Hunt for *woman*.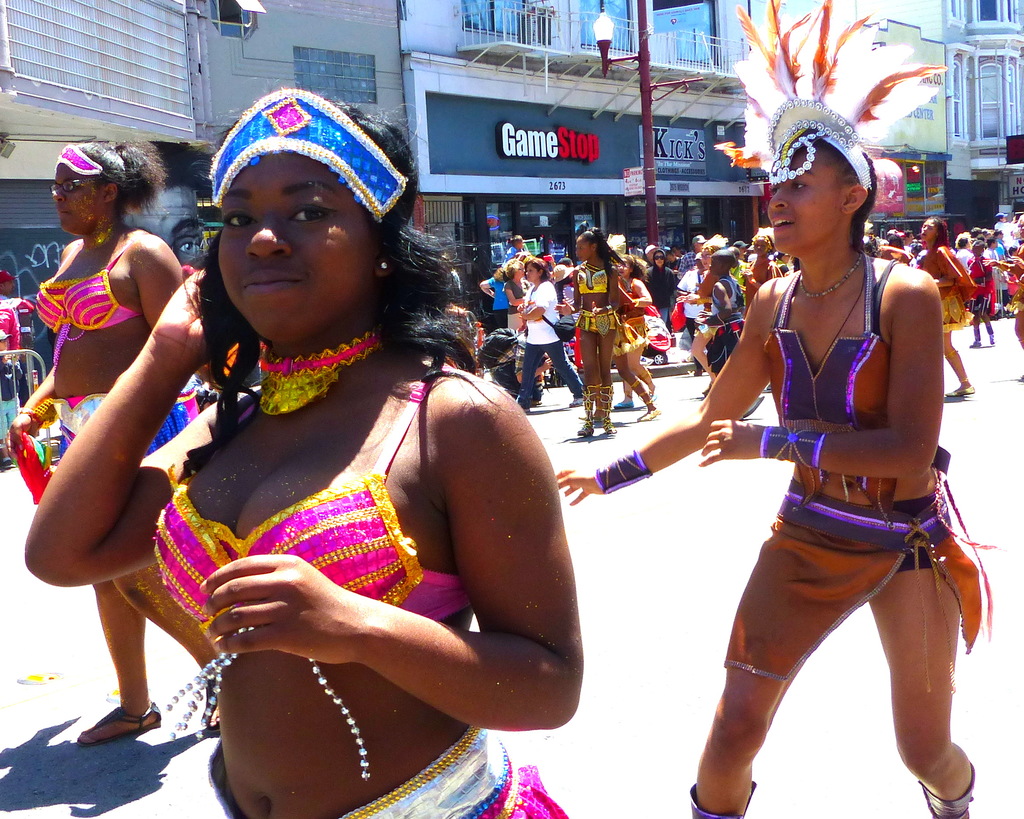
Hunted down at bbox=[502, 258, 527, 327].
